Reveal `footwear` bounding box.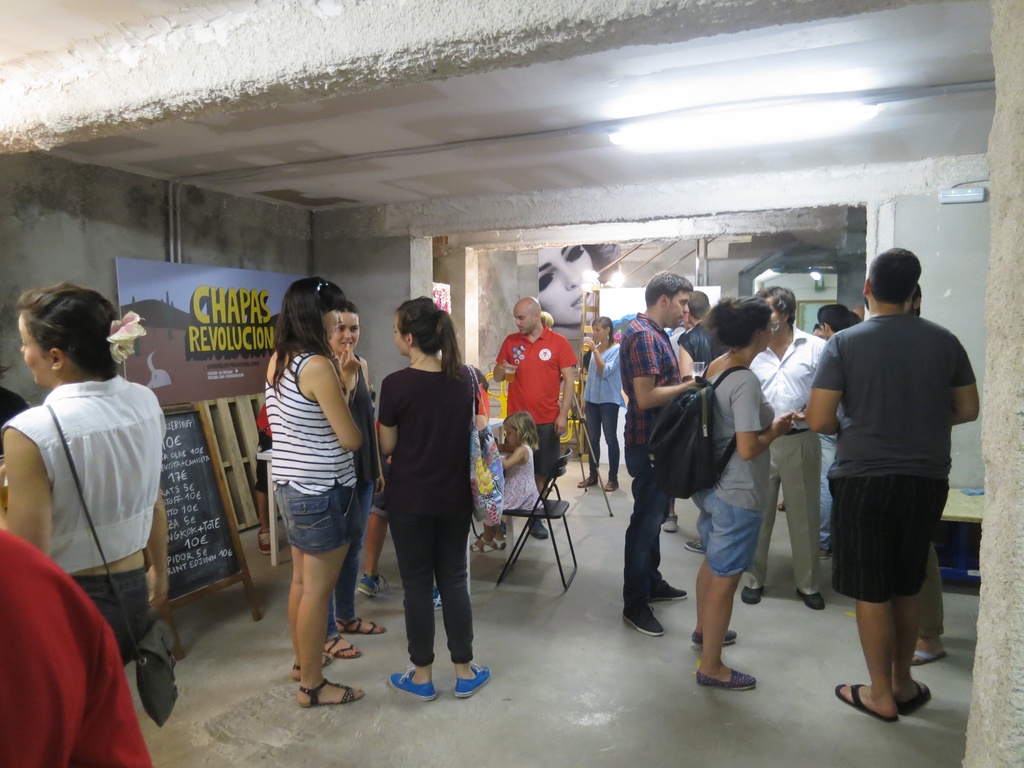
Revealed: bbox(646, 575, 689, 606).
